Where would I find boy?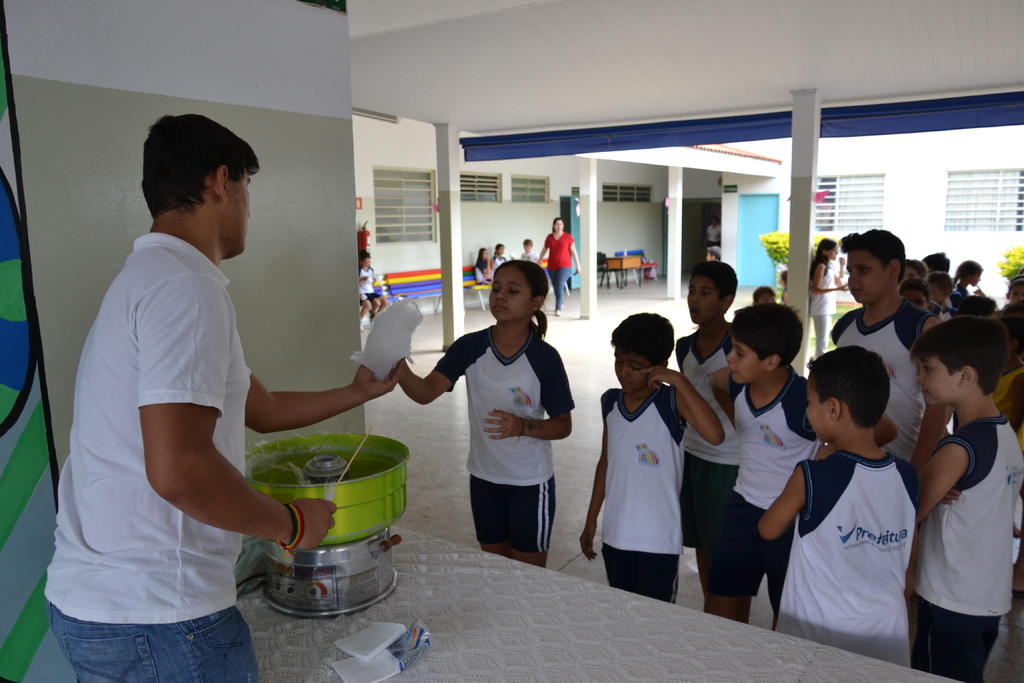
At (831, 224, 950, 473).
